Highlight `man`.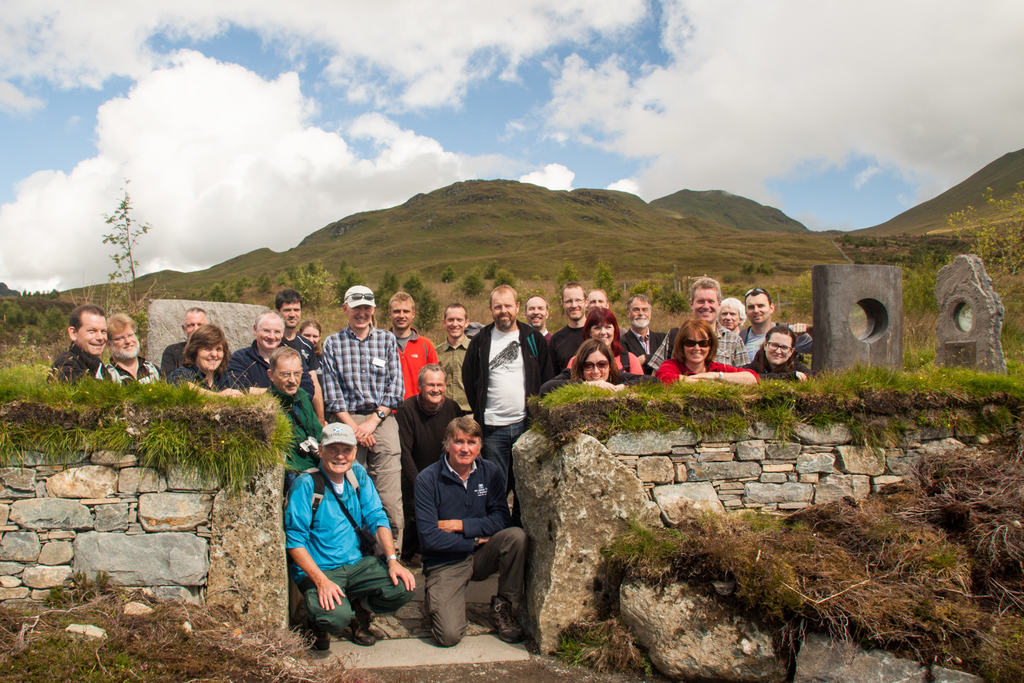
Highlighted region: Rect(225, 308, 303, 406).
